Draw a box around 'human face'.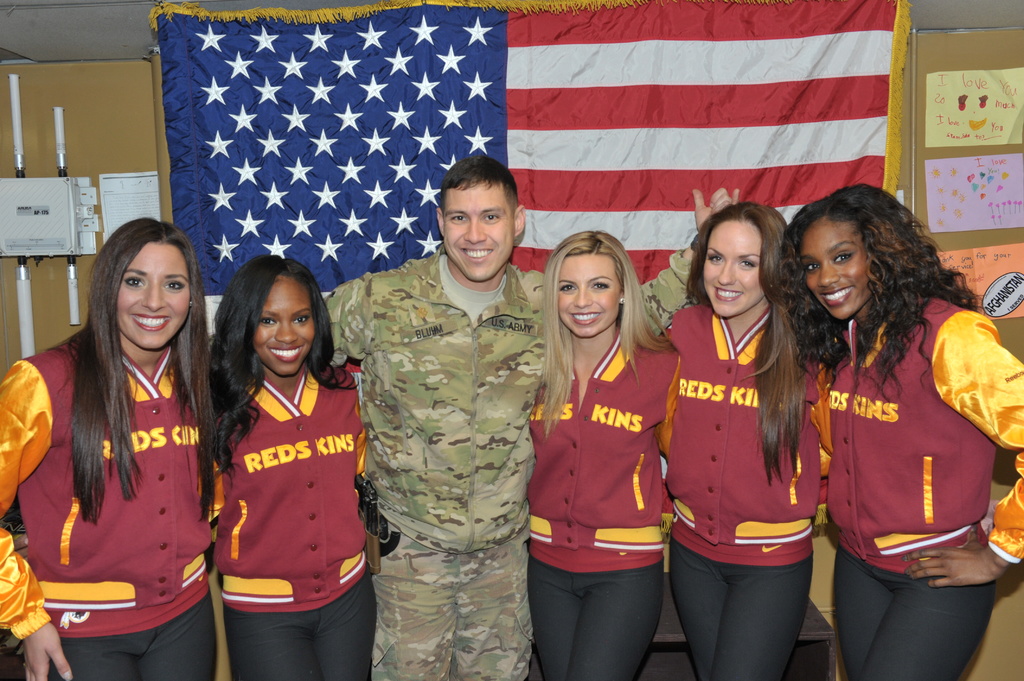
{"x1": 804, "y1": 210, "x2": 871, "y2": 310}.
